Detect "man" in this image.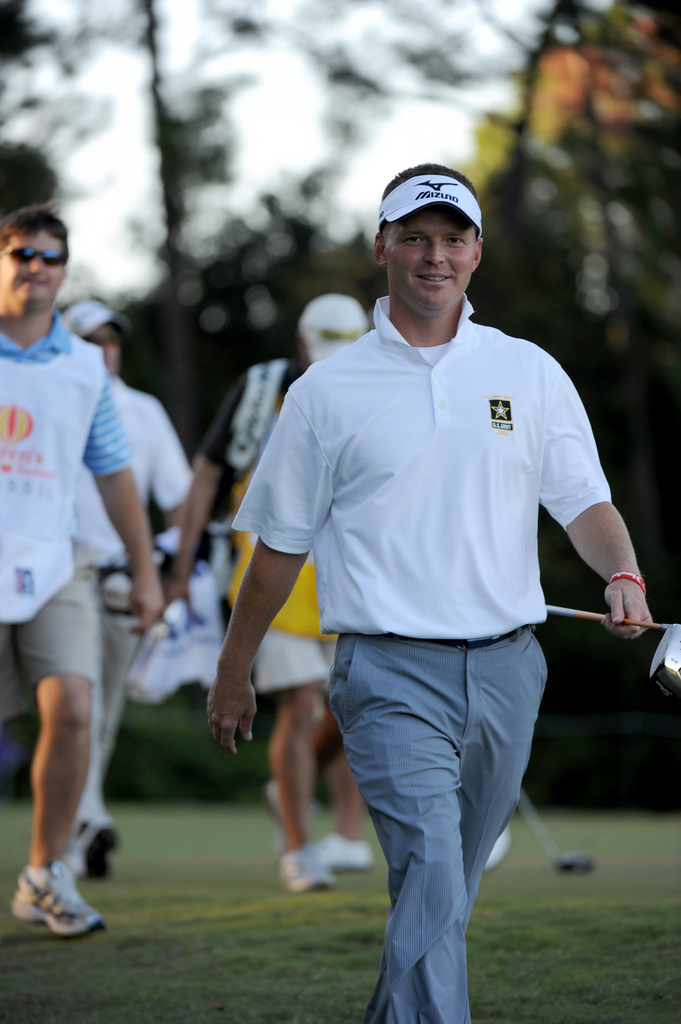
Detection: (0, 211, 163, 950).
